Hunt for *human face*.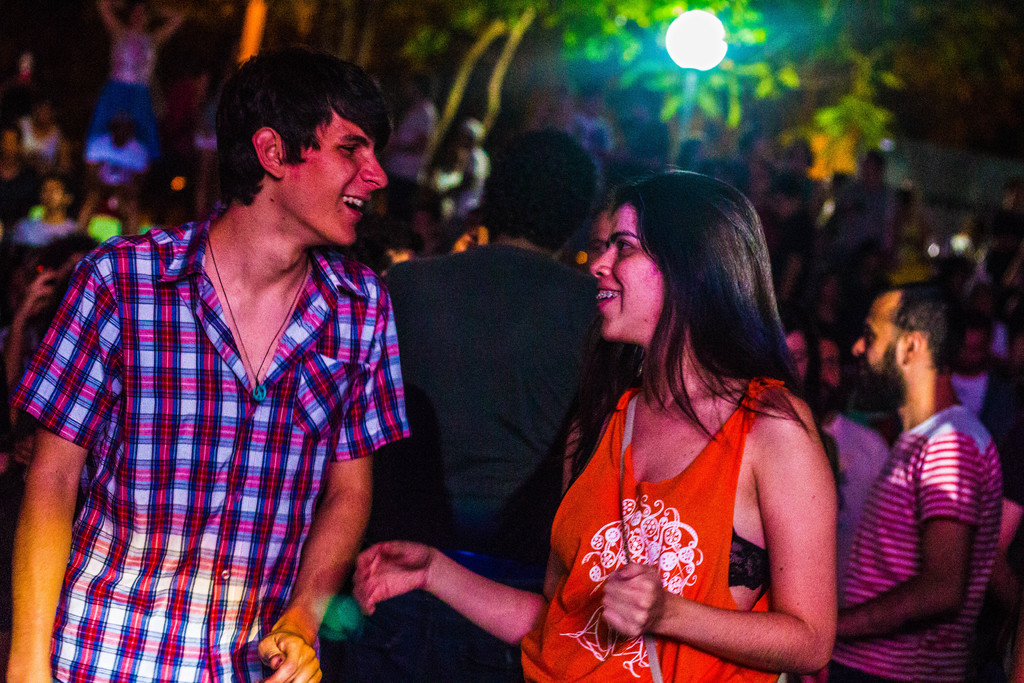
Hunted down at select_region(853, 292, 908, 412).
